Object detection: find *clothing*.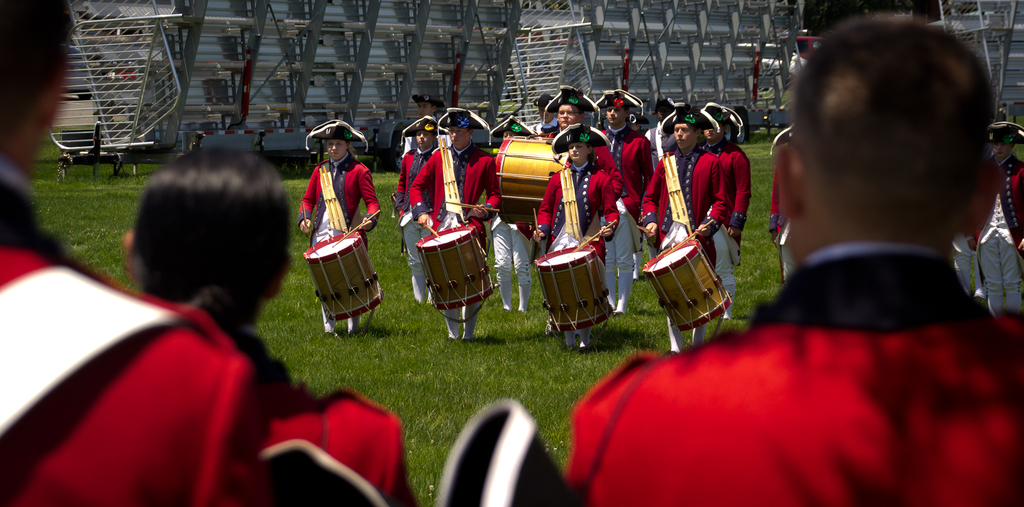
[x1=295, y1=152, x2=387, y2=332].
